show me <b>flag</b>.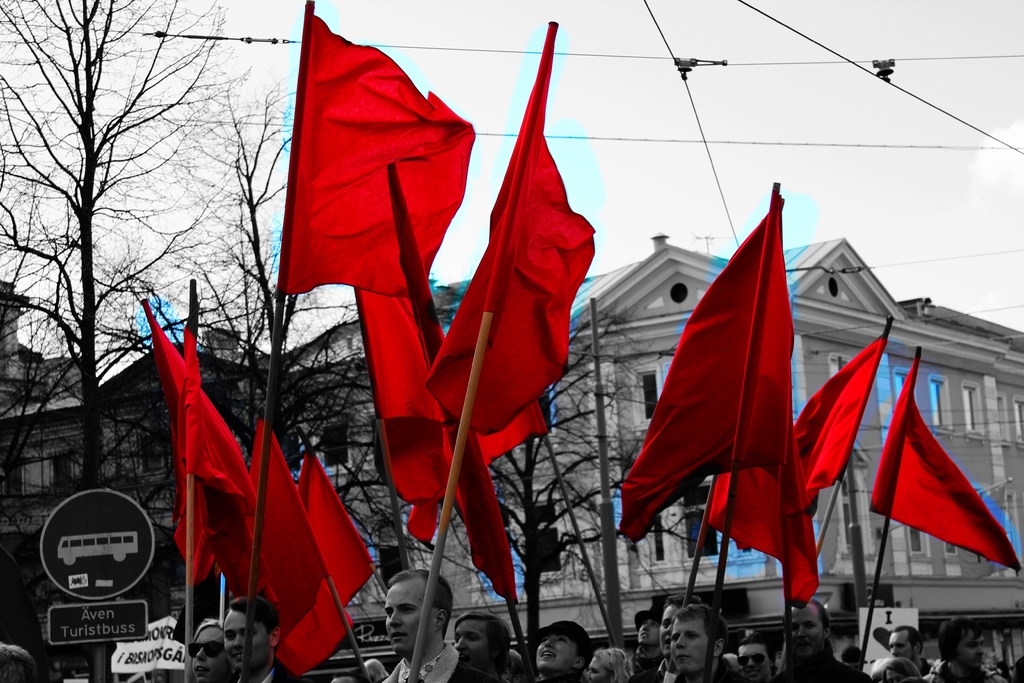
<b>flag</b> is here: x1=420 y1=10 x2=602 y2=450.
